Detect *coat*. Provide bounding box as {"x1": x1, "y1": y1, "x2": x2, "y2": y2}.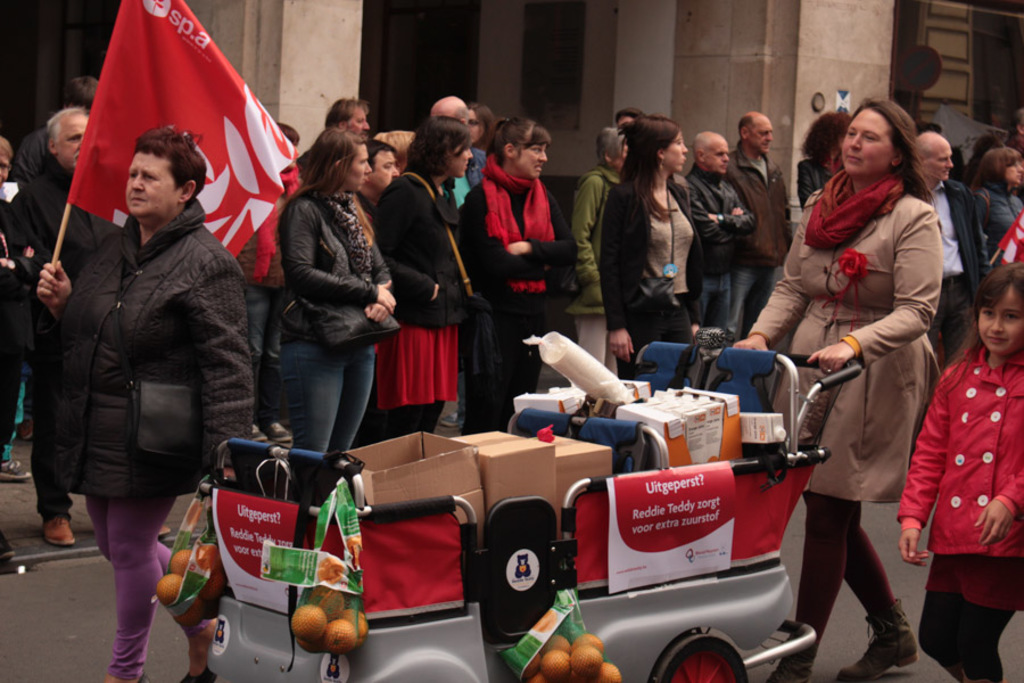
{"x1": 782, "y1": 116, "x2": 949, "y2": 540}.
